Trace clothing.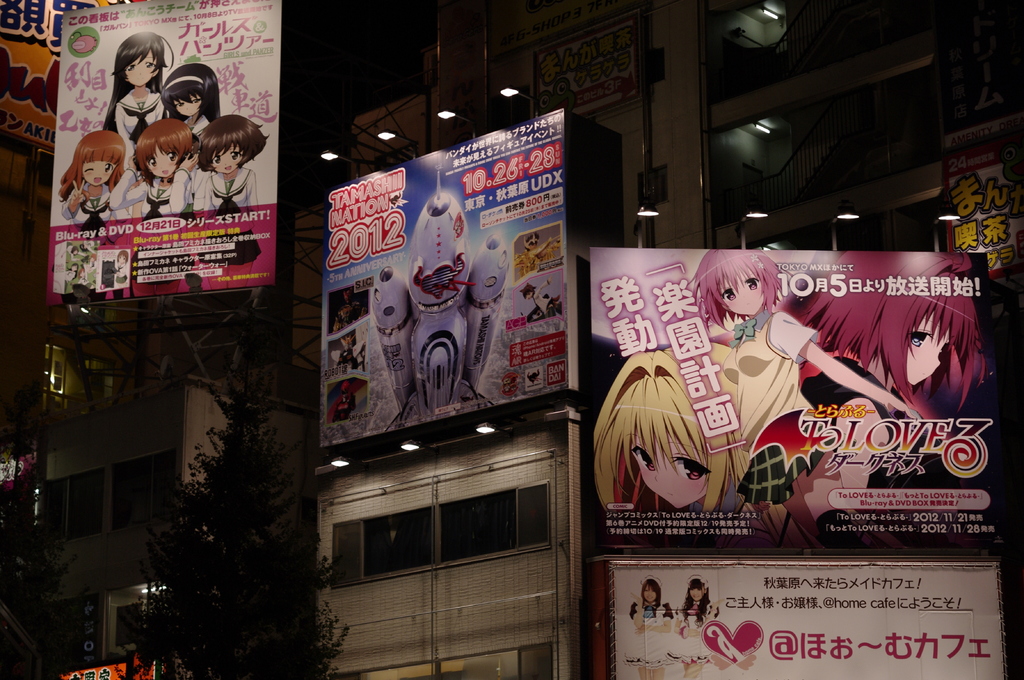
Traced to region(721, 314, 818, 455).
